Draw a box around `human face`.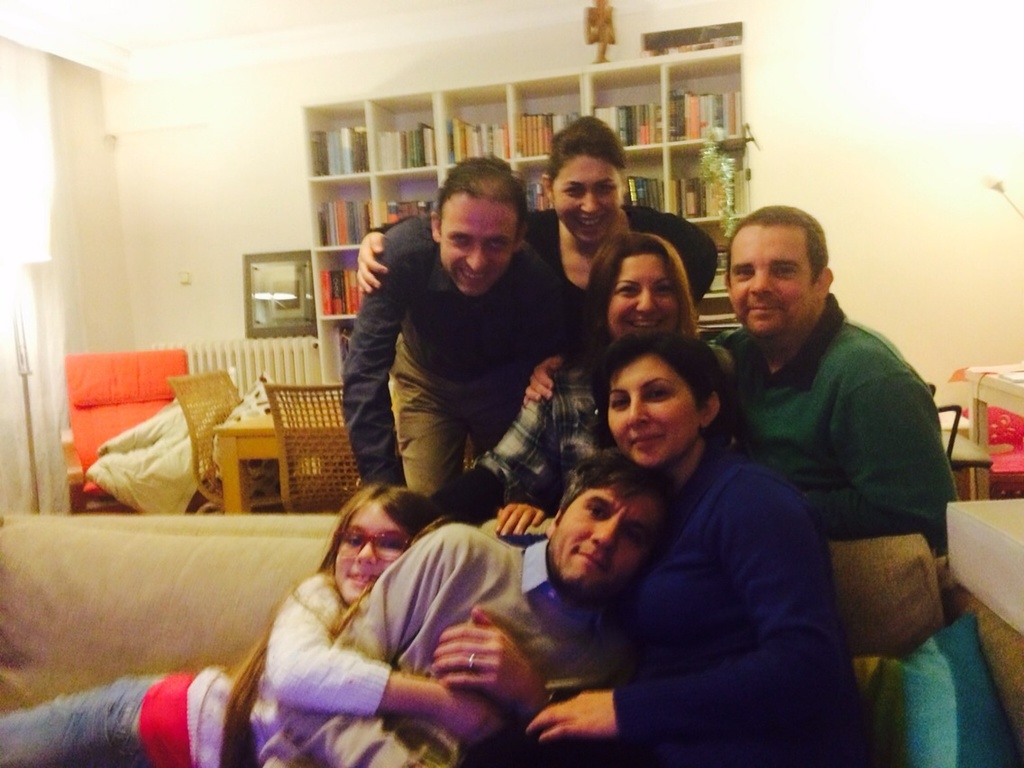
region(551, 158, 620, 247).
